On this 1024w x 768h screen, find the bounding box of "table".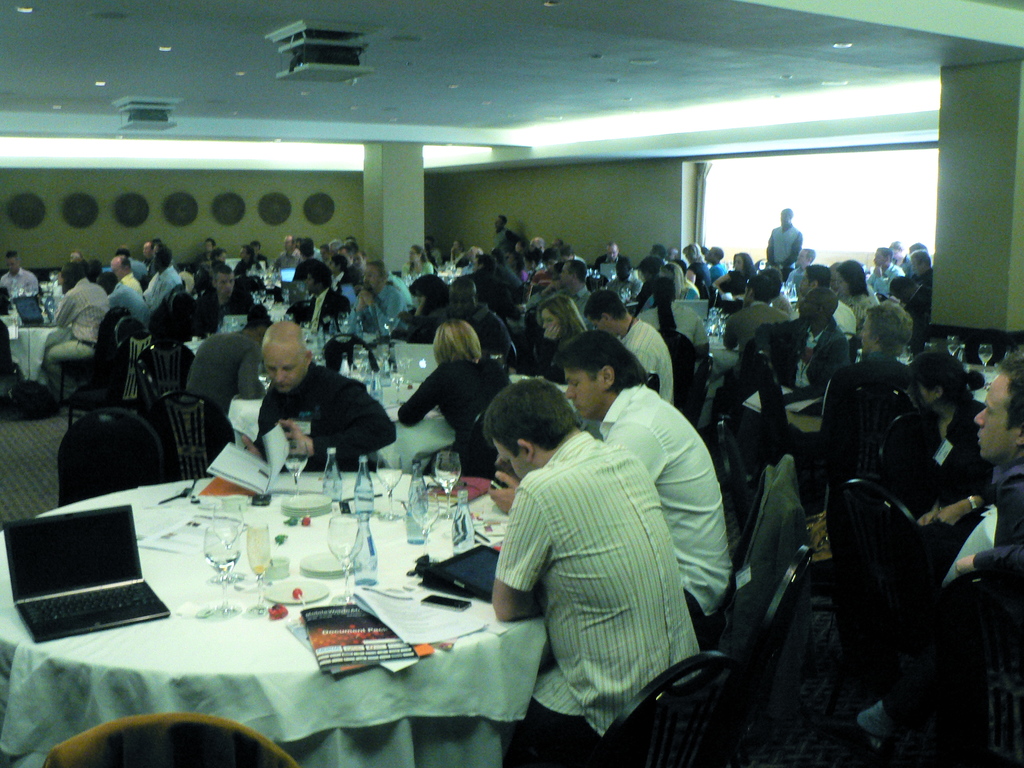
Bounding box: detection(184, 329, 402, 361).
